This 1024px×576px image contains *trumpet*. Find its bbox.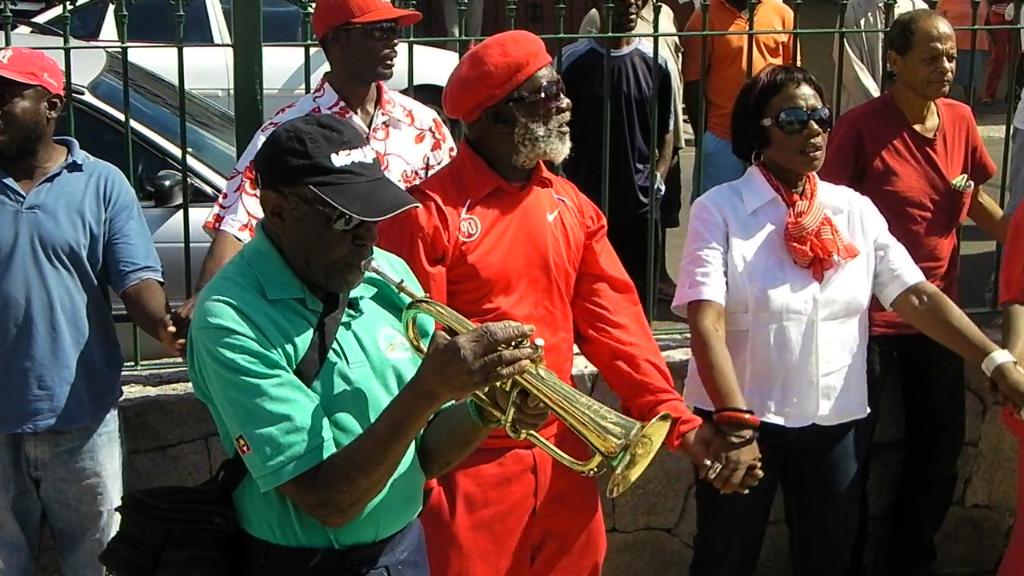
{"x1": 361, "y1": 262, "x2": 669, "y2": 498}.
